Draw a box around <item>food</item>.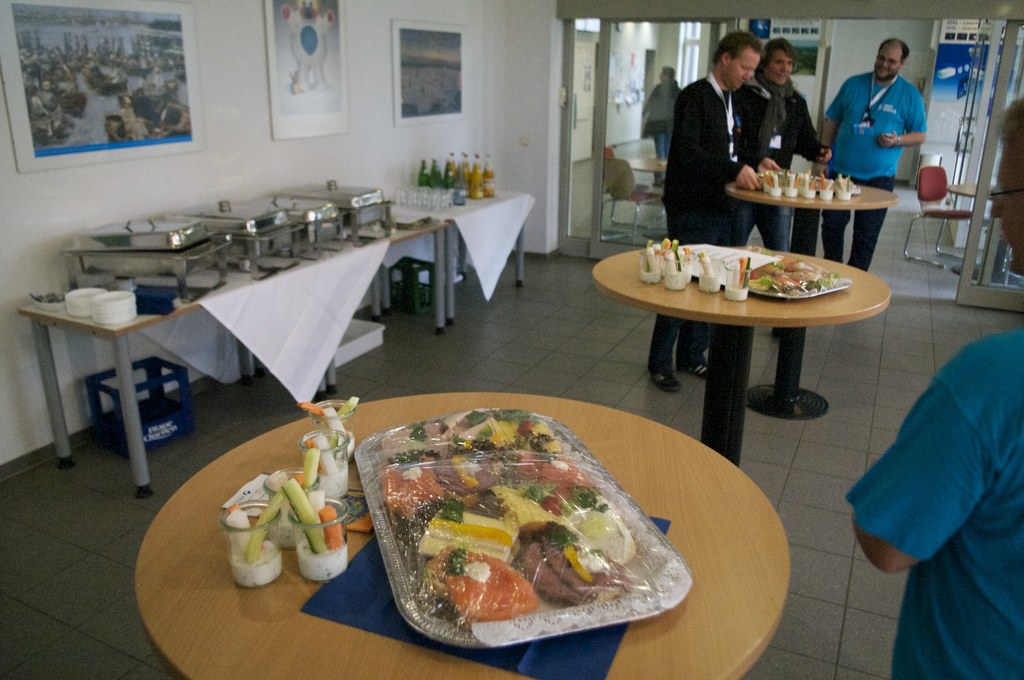
{"x1": 676, "y1": 249, "x2": 684, "y2": 264}.
